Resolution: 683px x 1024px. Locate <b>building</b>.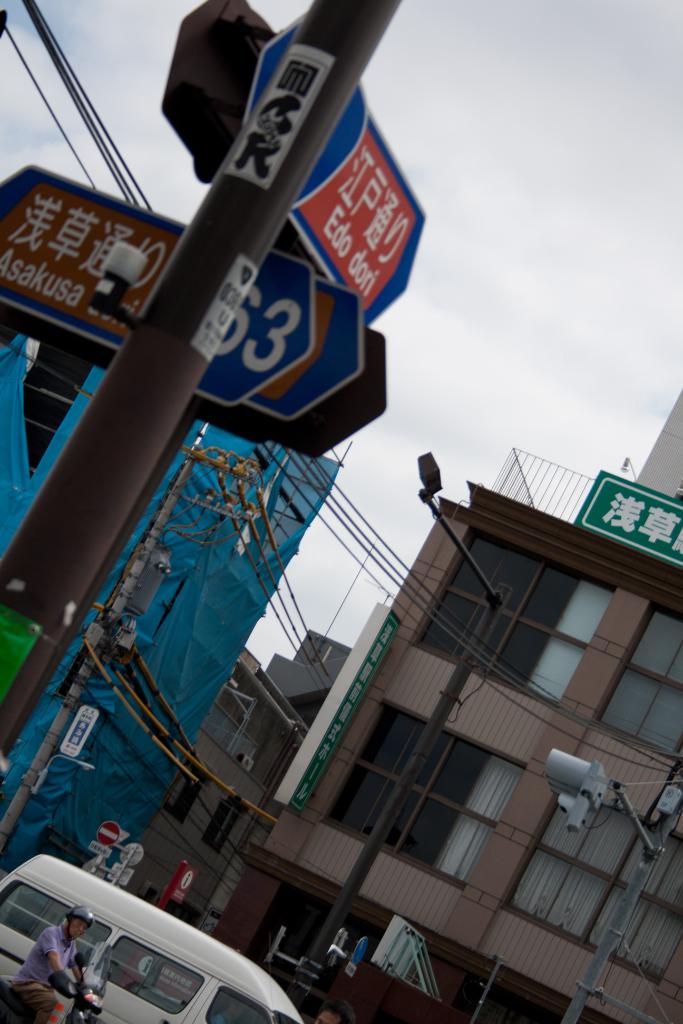
crop(209, 388, 682, 1023).
